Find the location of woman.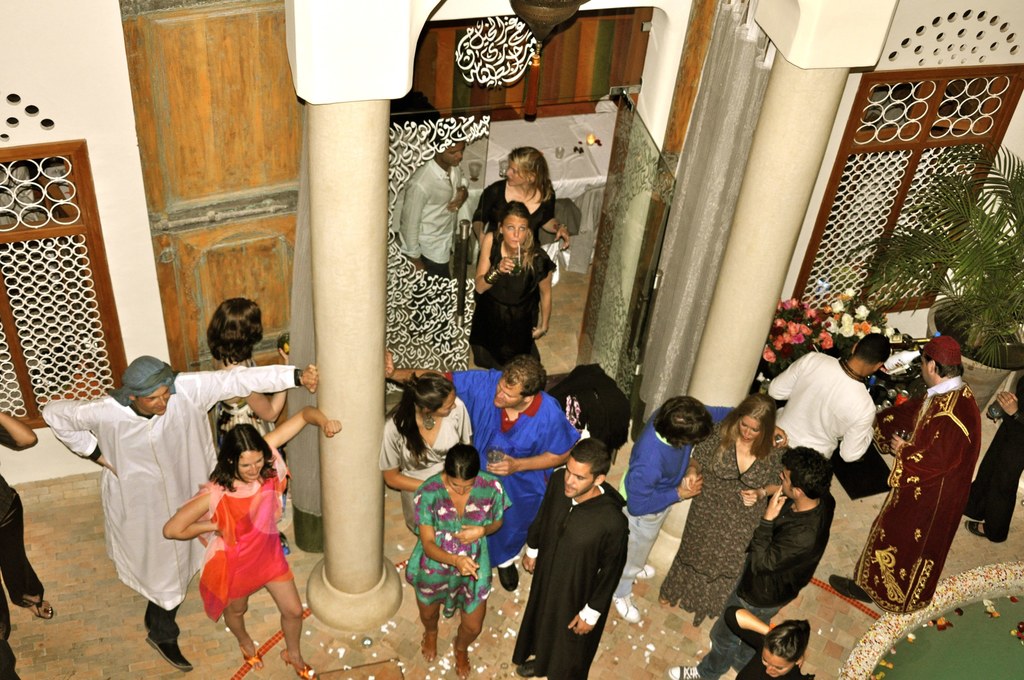
Location: l=735, t=611, r=817, b=679.
